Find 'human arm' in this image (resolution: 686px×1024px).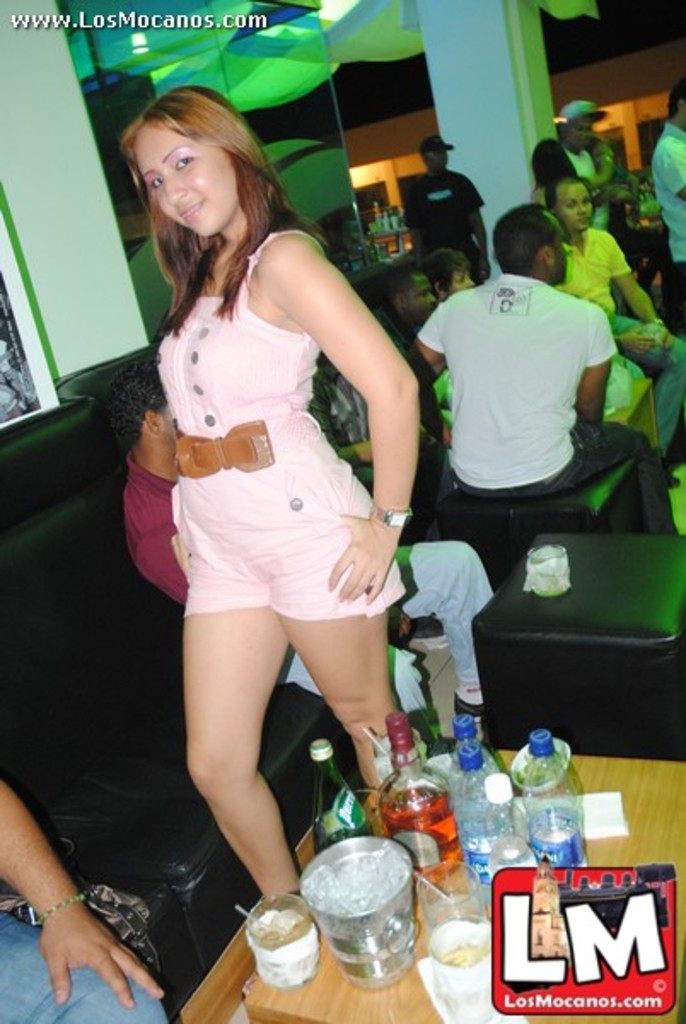
bbox(572, 300, 604, 423).
